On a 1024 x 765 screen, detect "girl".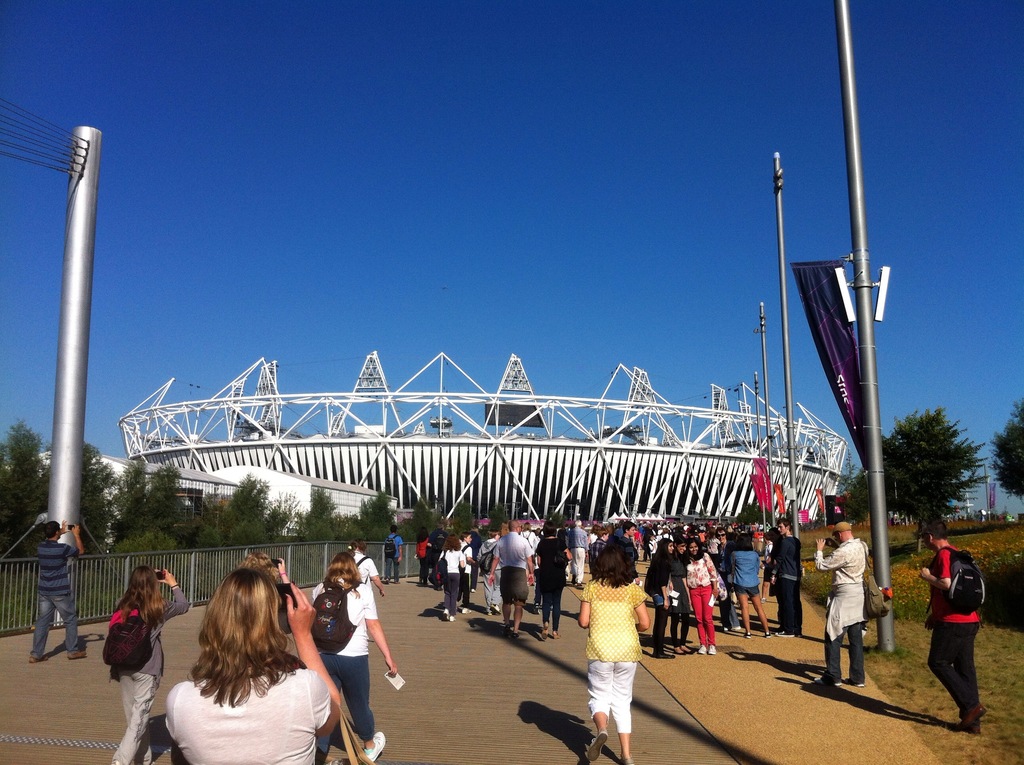
729,530,772,641.
